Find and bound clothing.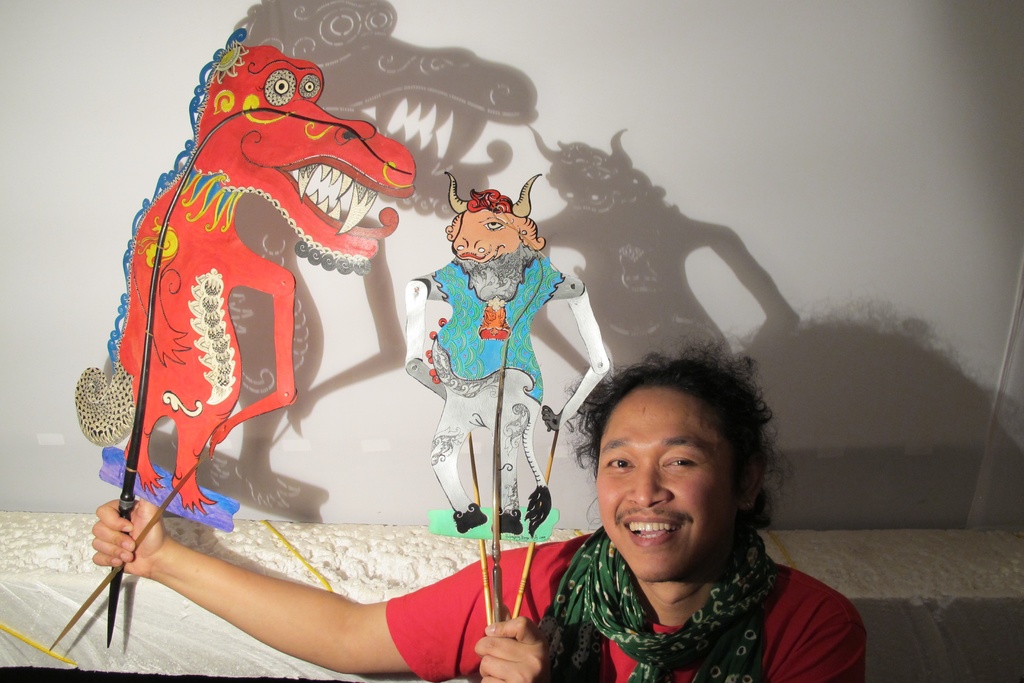
Bound: locate(413, 256, 576, 513).
